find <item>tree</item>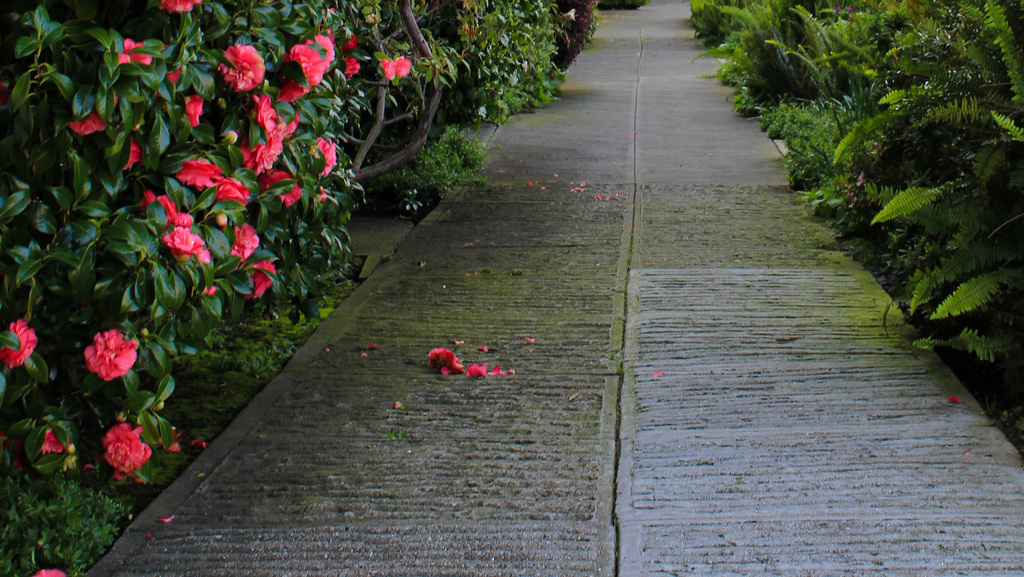
box(3, 0, 1023, 576)
